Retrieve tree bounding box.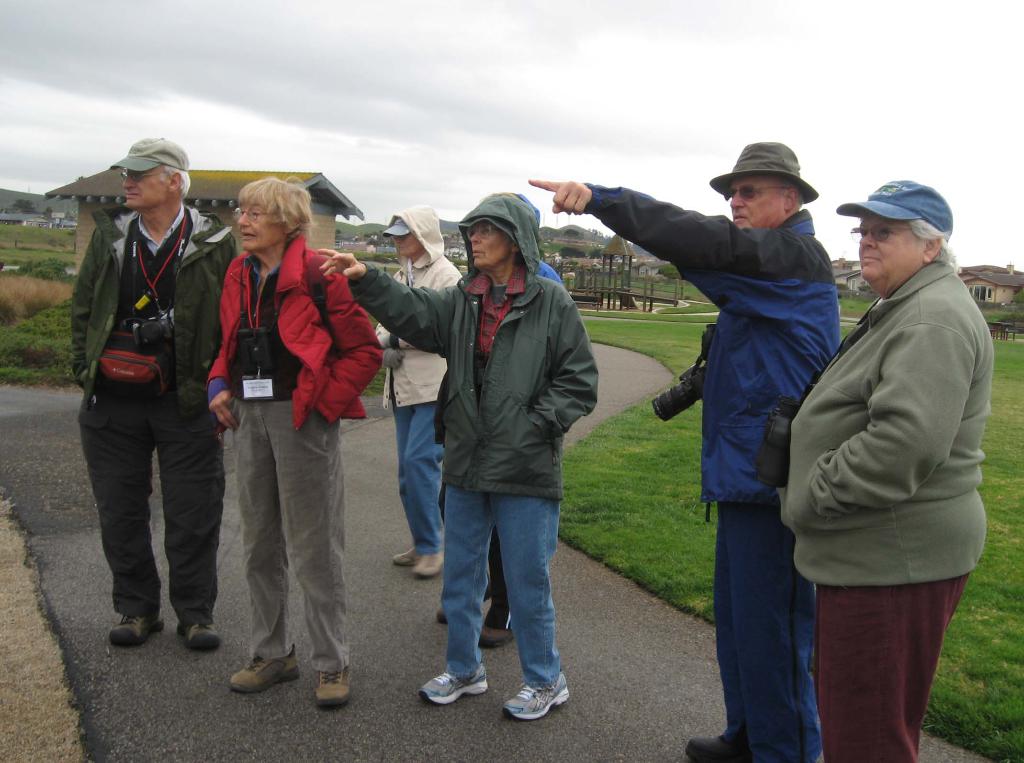
Bounding box: <box>10,199,38,215</box>.
